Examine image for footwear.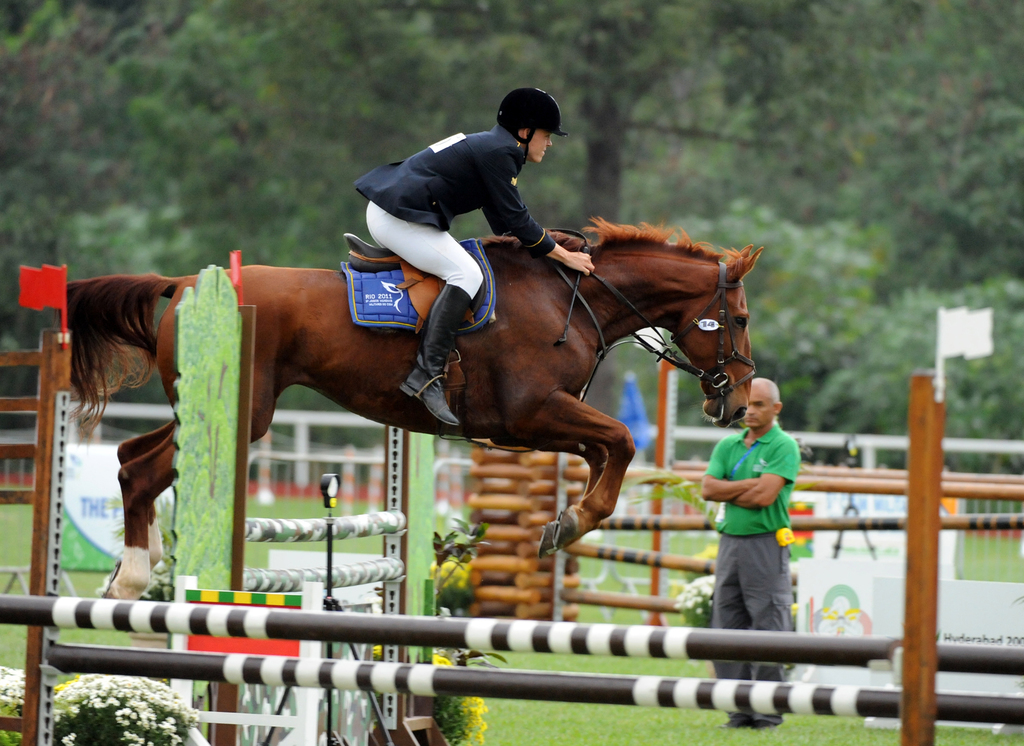
Examination result: bbox=[402, 362, 458, 425].
